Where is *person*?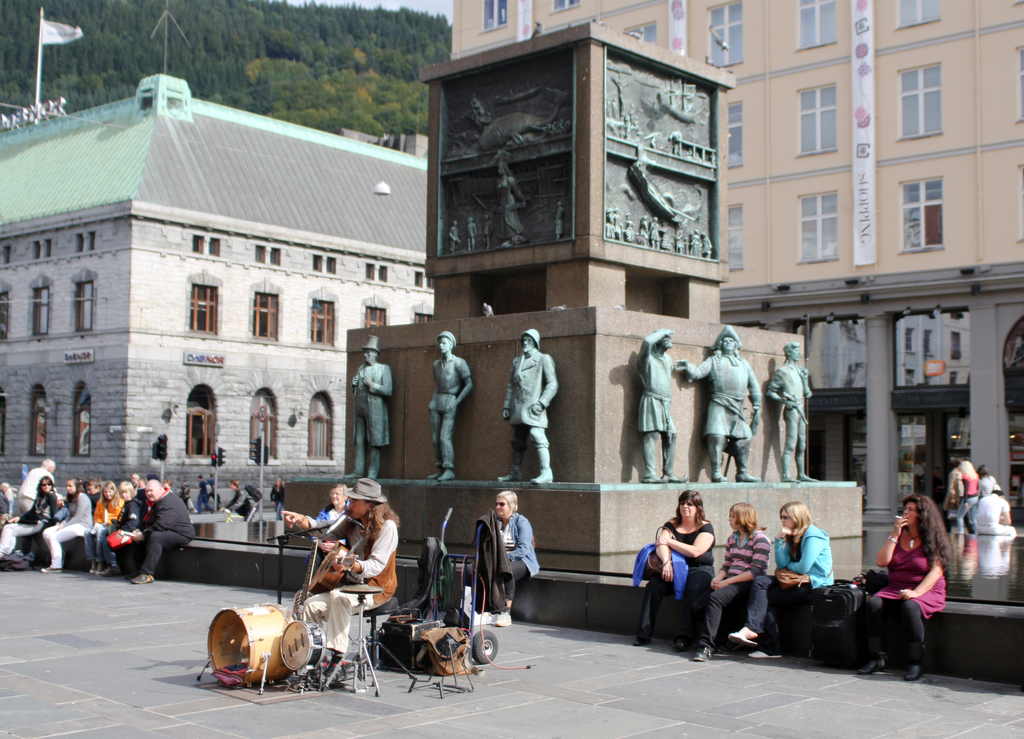
bbox=(623, 213, 636, 240).
